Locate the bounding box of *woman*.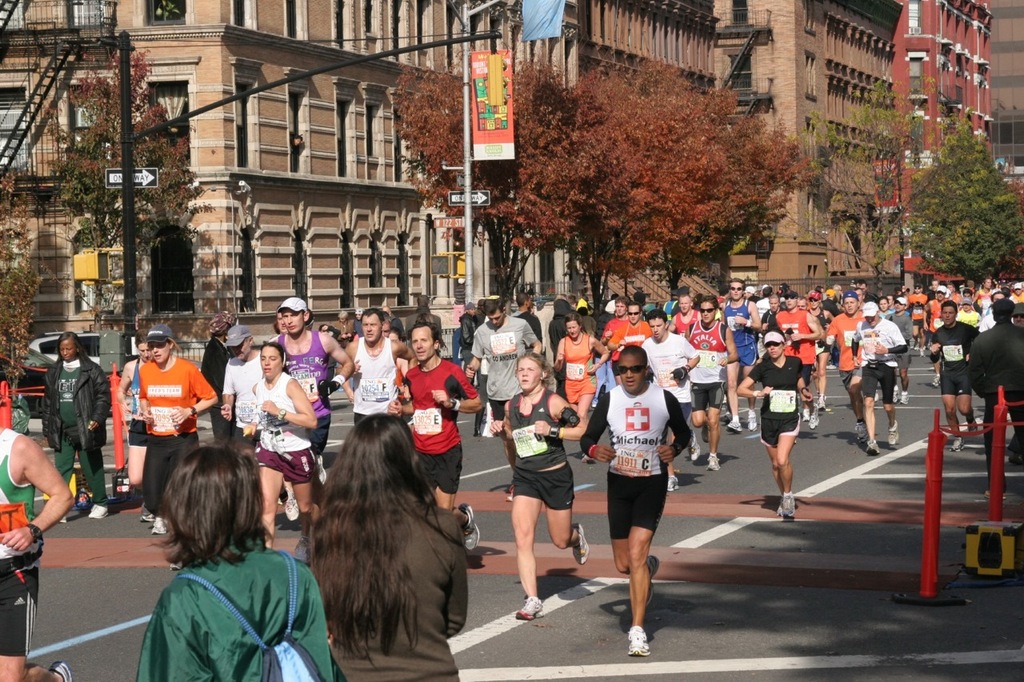
Bounding box: 488/351/588/621.
